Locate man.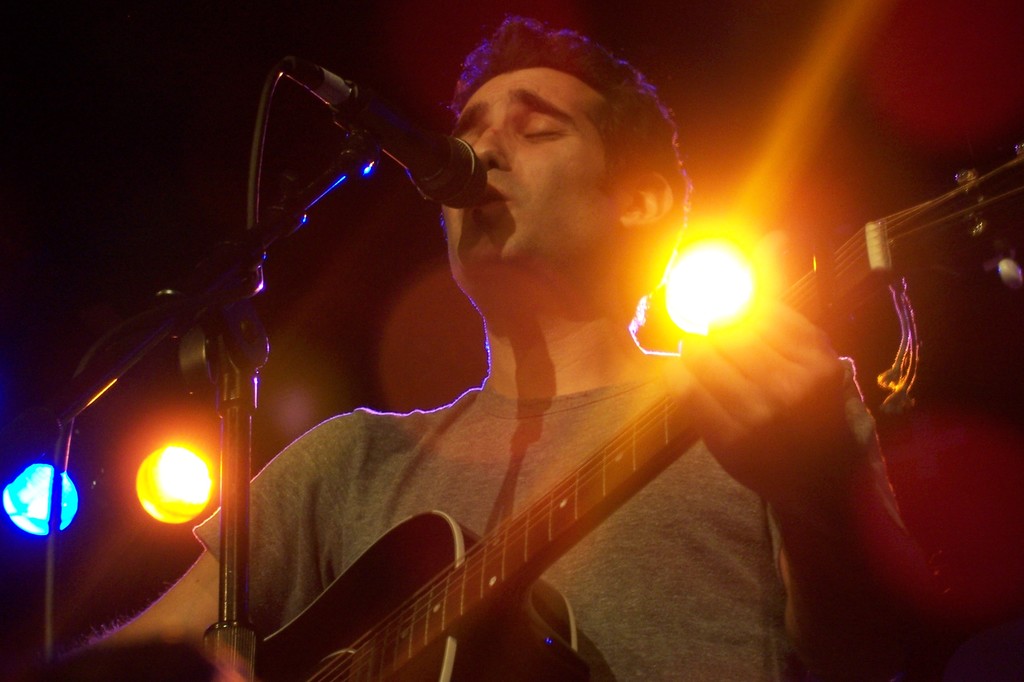
Bounding box: [62, 17, 947, 679].
